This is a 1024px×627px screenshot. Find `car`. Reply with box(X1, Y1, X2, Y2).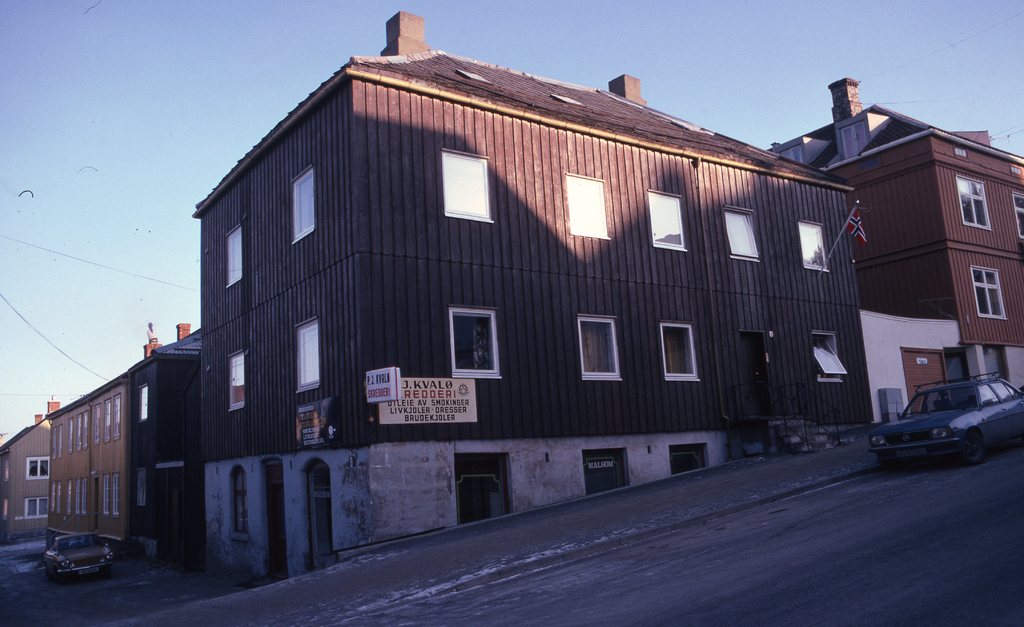
box(874, 363, 1016, 477).
